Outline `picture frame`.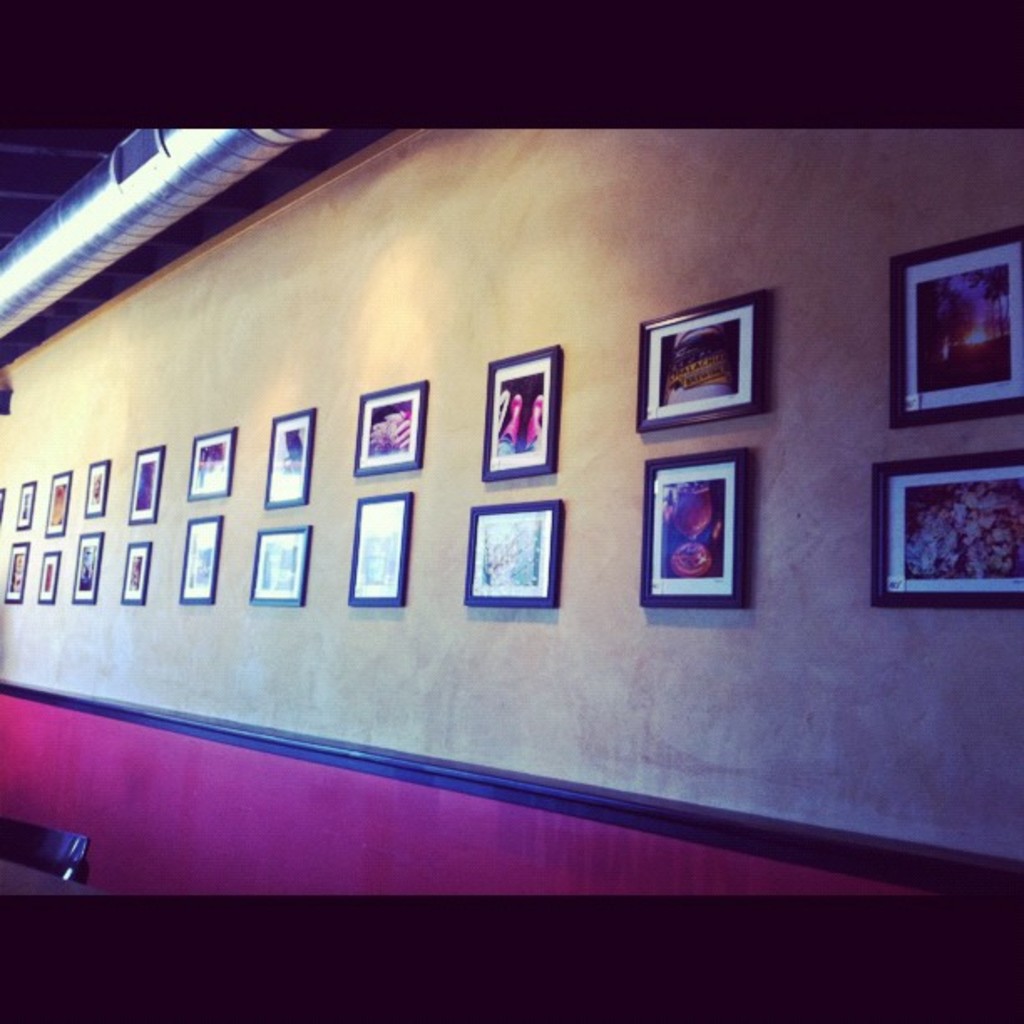
Outline: region(70, 534, 100, 604).
